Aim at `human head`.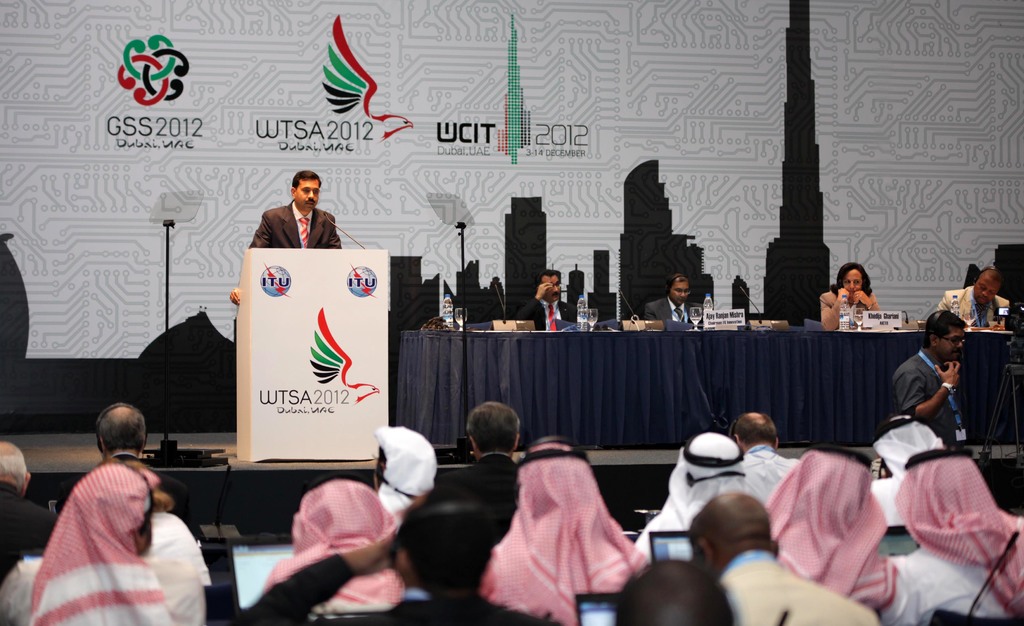
Aimed at pyautogui.locateOnScreen(666, 431, 748, 508).
